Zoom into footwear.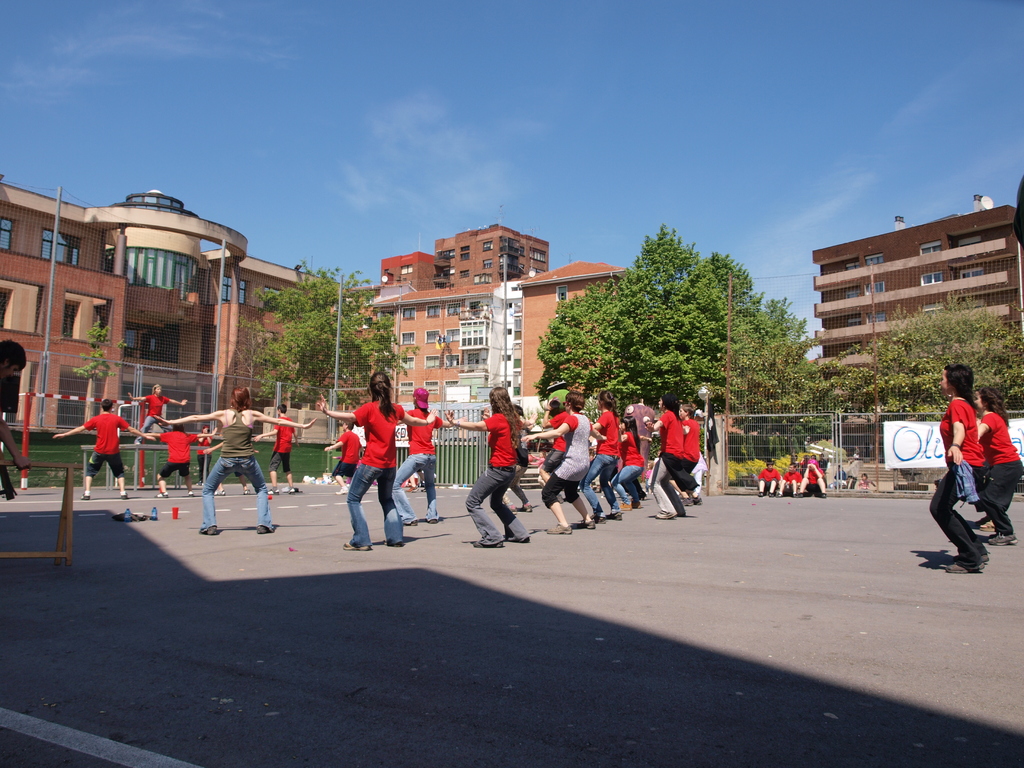
Zoom target: pyautogui.locateOnScreen(985, 527, 1016, 546).
